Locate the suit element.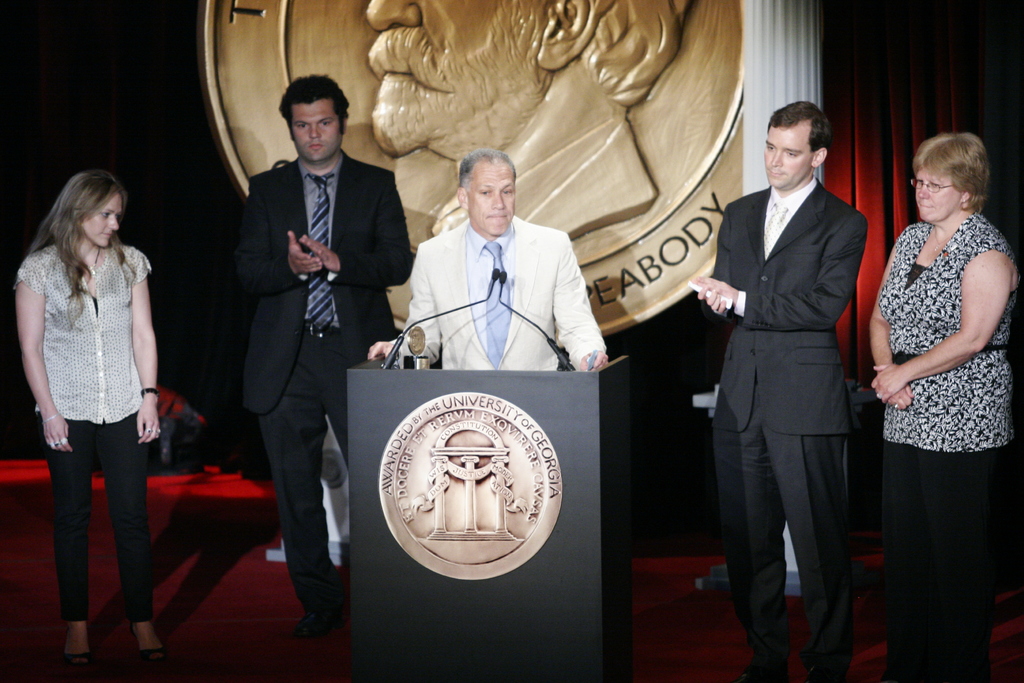
Element bbox: region(236, 156, 409, 617).
